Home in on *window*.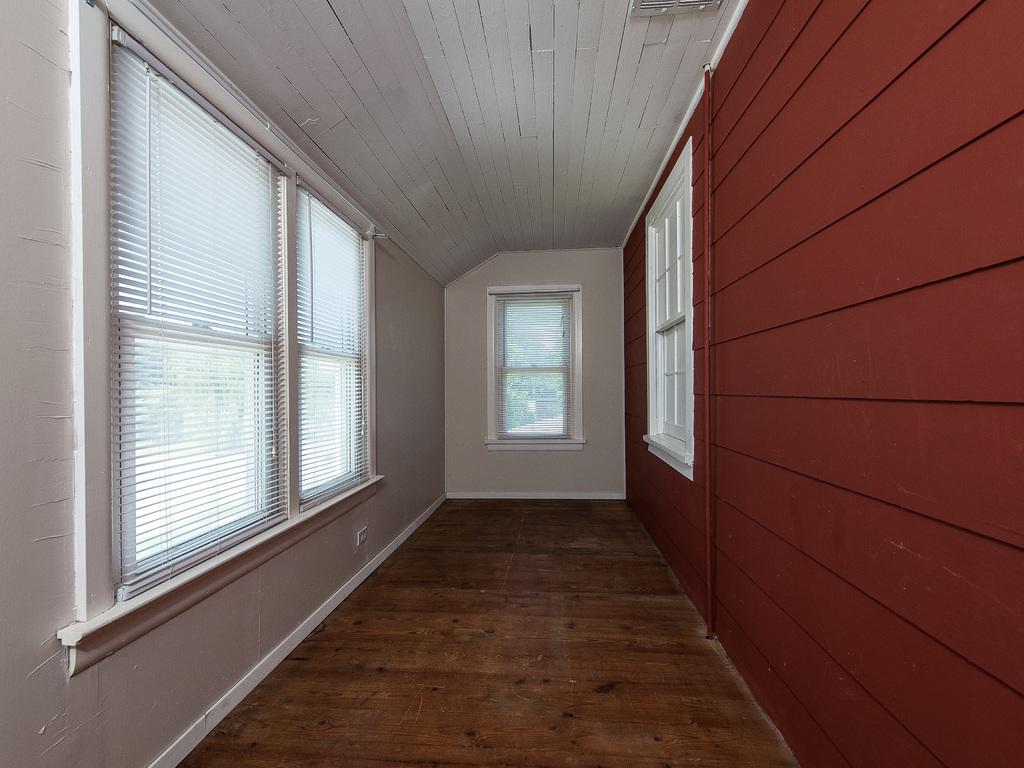
Homed in at locate(110, 44, 279, 340).
